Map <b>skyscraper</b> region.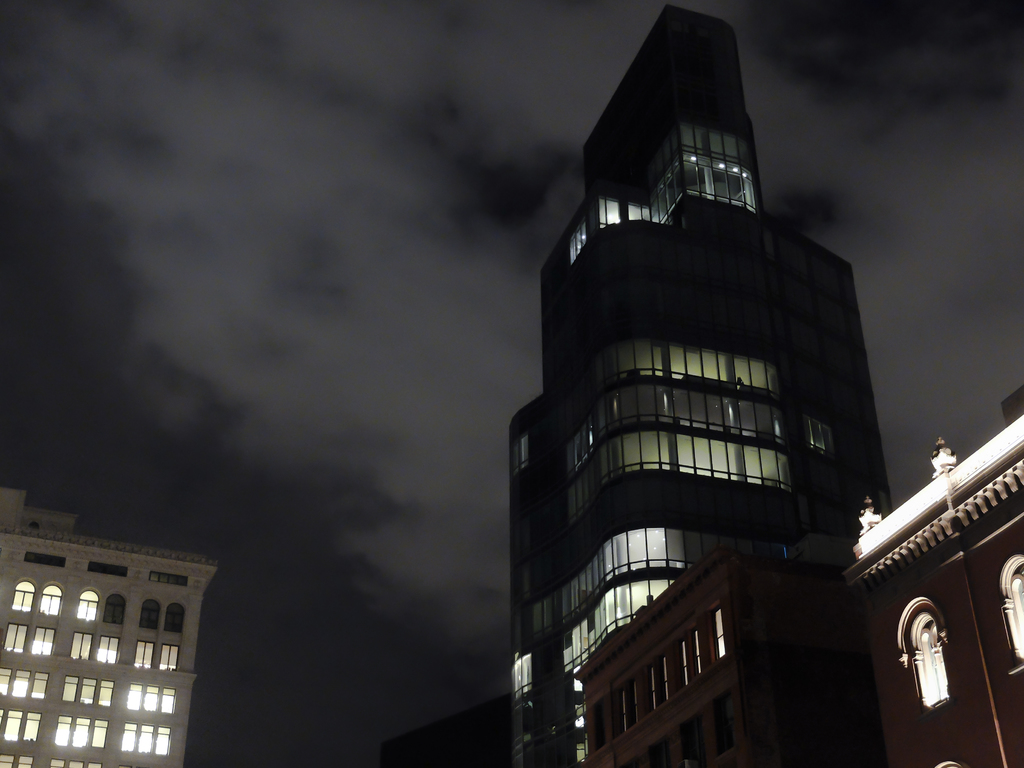
Mapped to <box>508,5,892,762</box>.
